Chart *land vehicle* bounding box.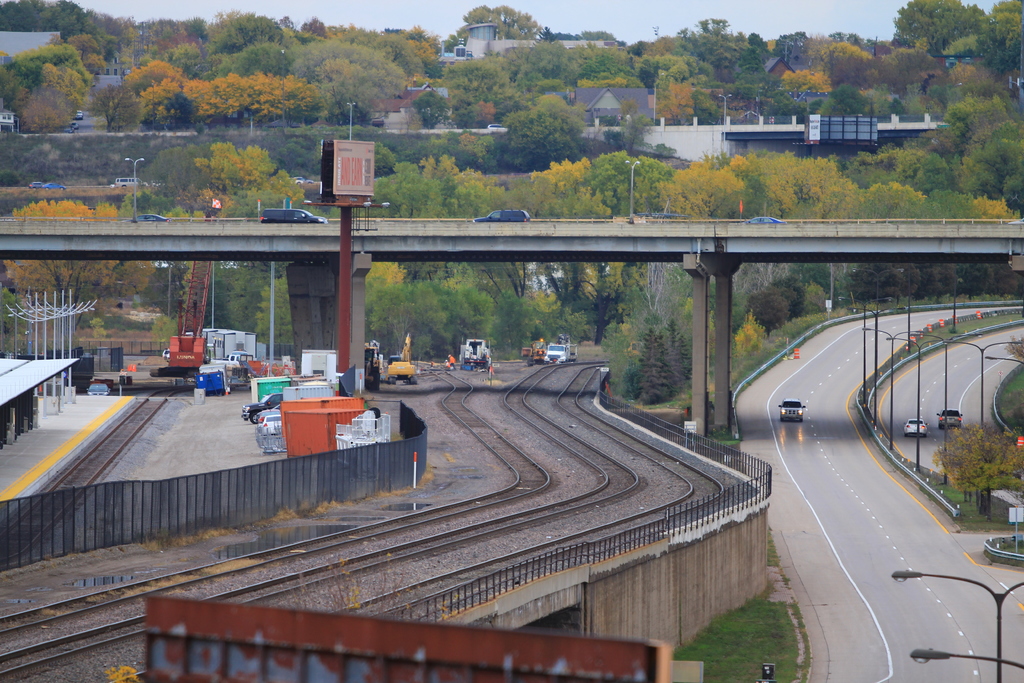
Charted: [left=237, top=393, right=280, bottom=424].
